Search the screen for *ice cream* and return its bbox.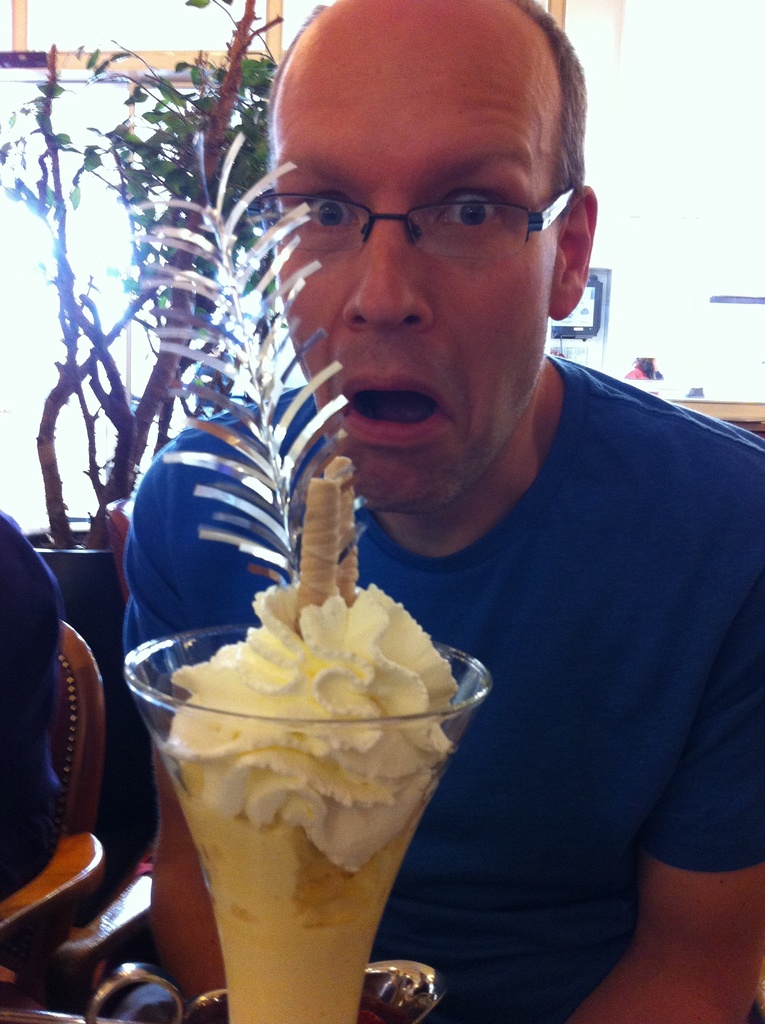
Found: 136:531:476:959.
